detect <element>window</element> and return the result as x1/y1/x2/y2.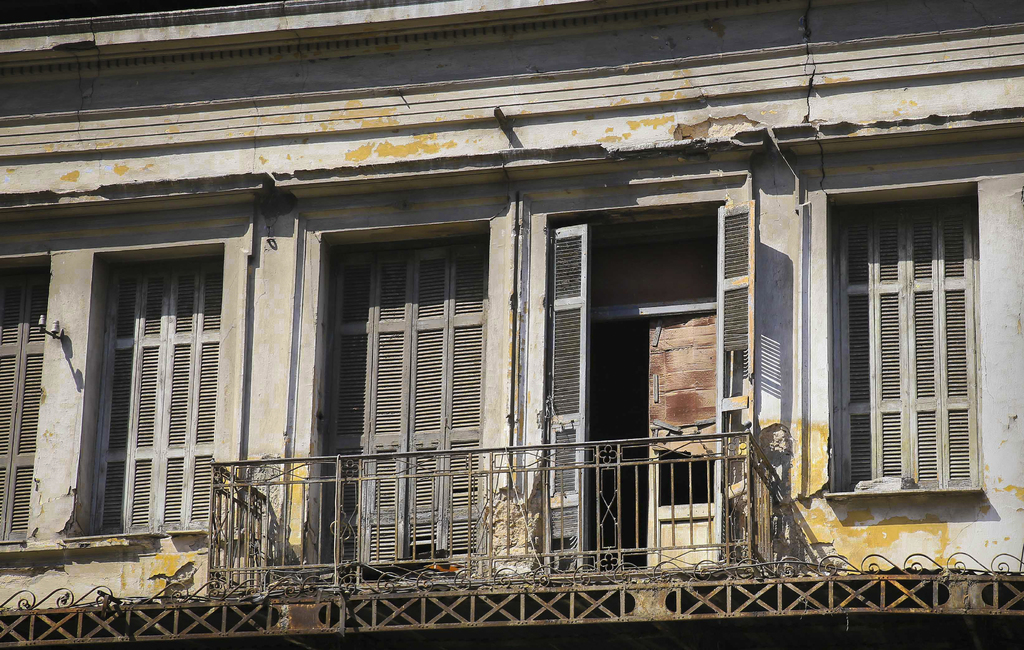
330/242/483/573.
